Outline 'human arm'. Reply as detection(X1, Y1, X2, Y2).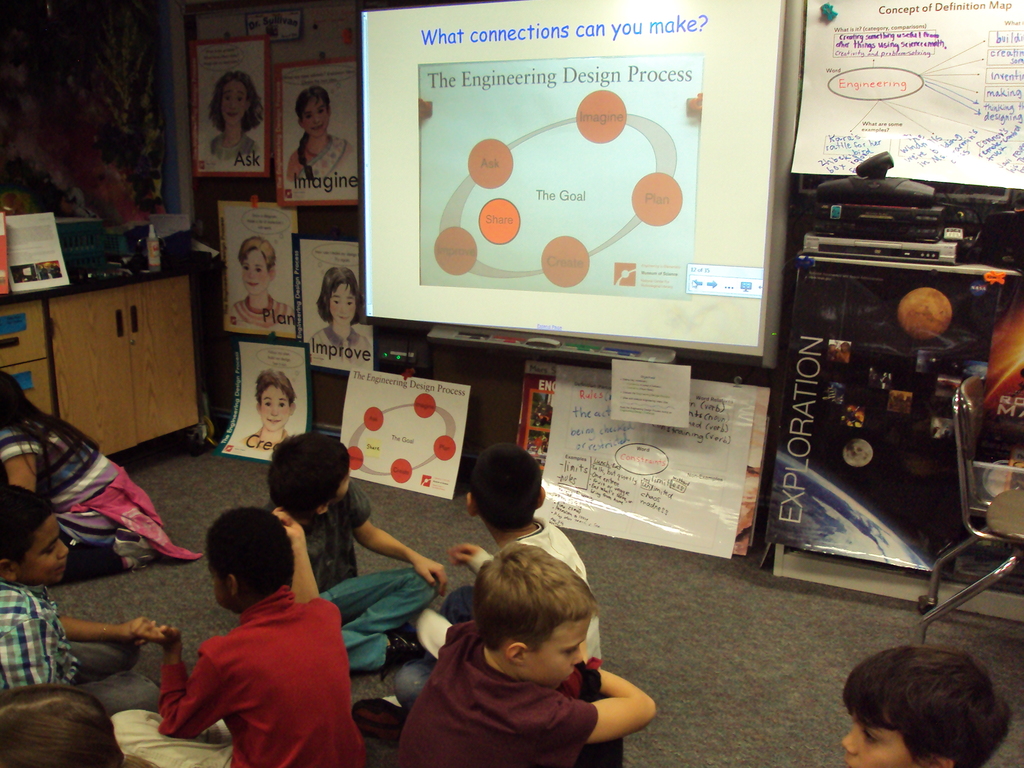
detection(0, 428, 38, 498).
